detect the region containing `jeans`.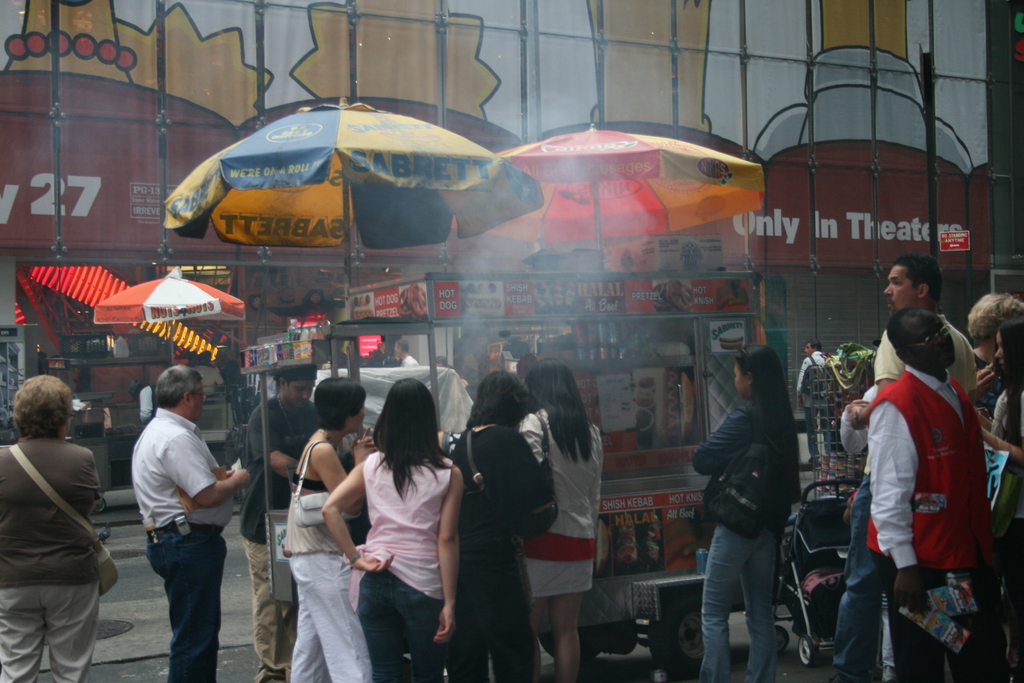
bbox(688, 522, 786, 682).
